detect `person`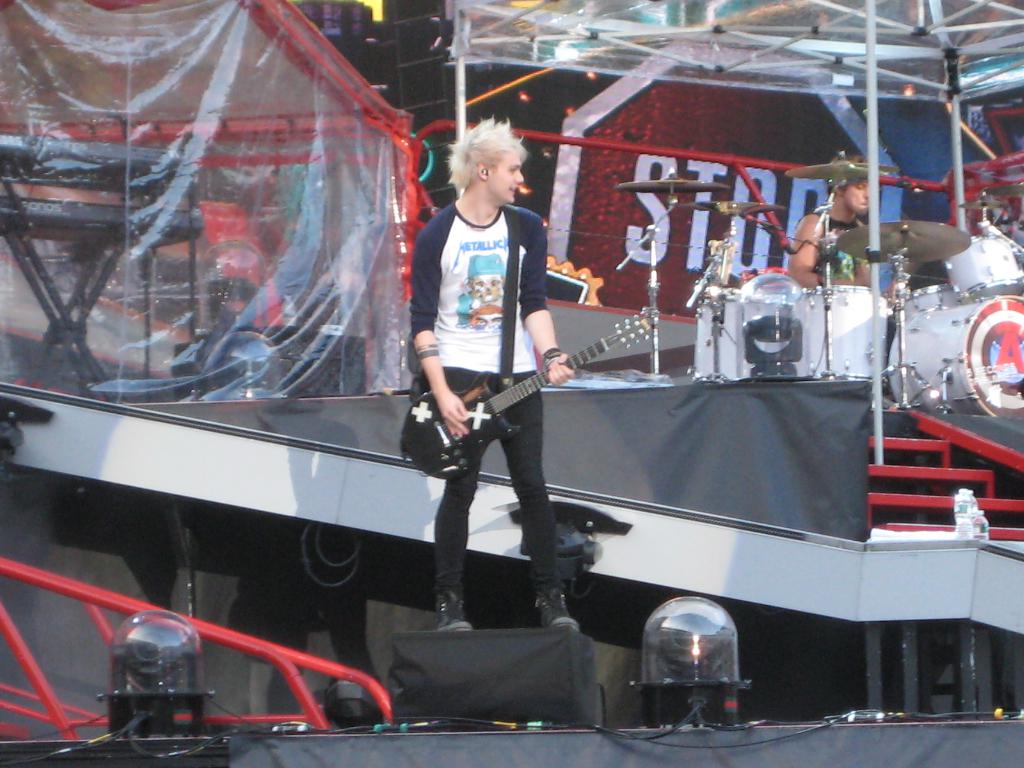
box=[409, 115, 580, 633]
